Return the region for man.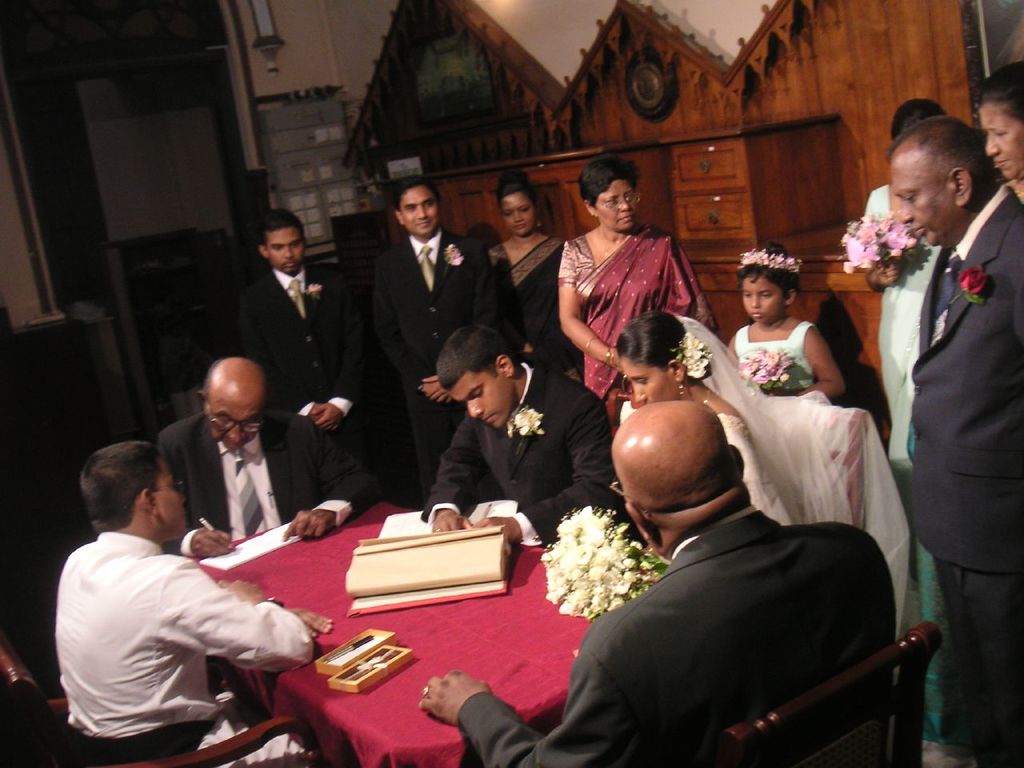
crop(154, 357, 369, 565).
